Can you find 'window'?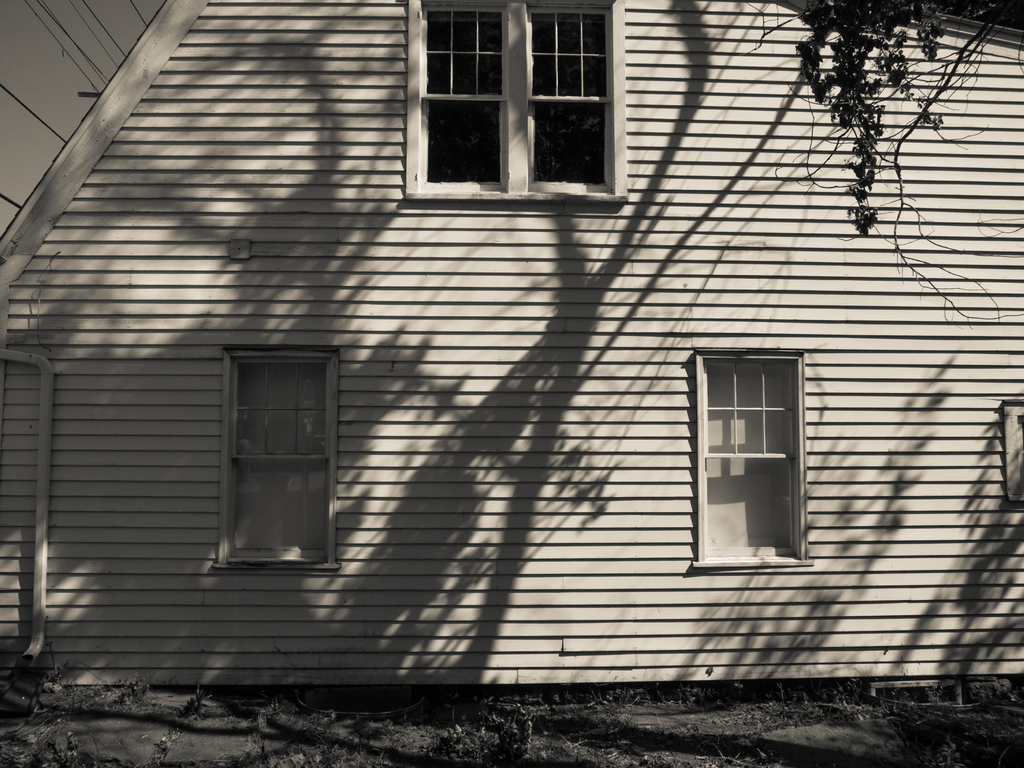
Yes, bounding box: region(408, 0, 633, 200).
